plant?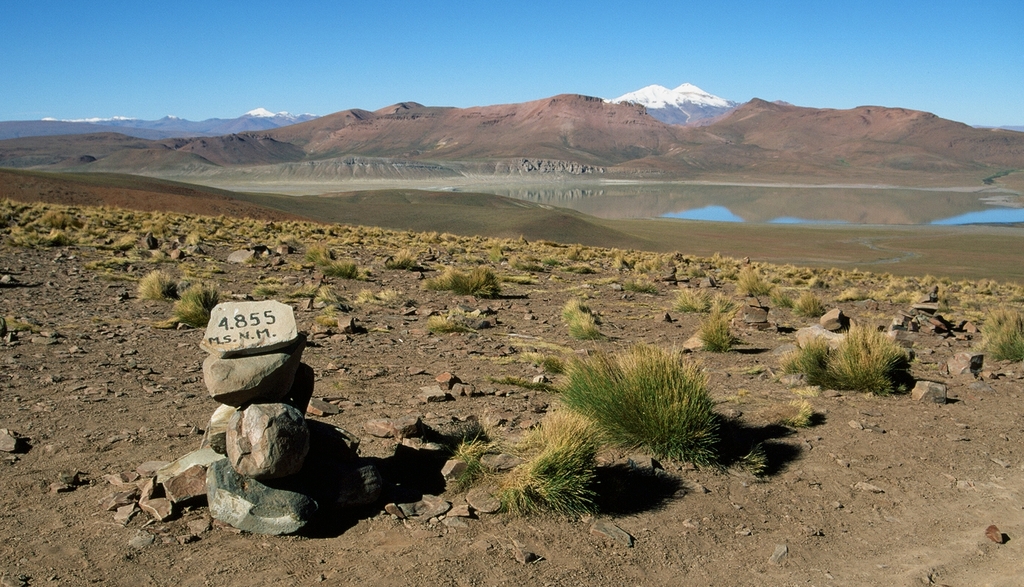
box=[421, 311, 463, 335]
